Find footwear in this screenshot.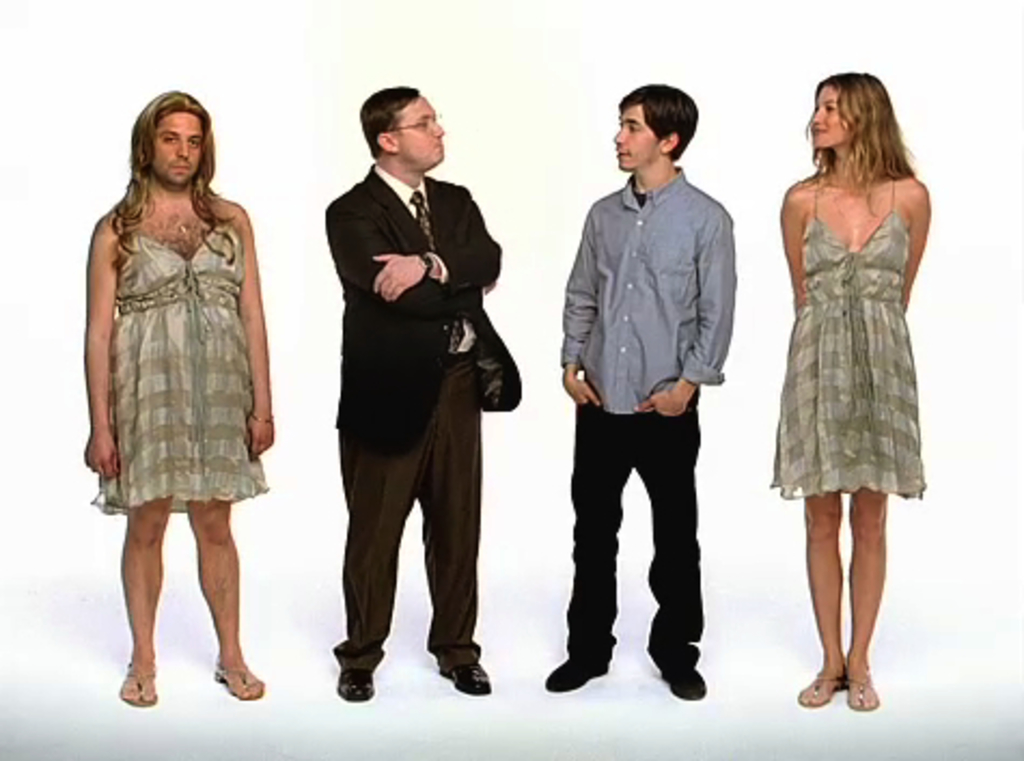
The bounding box for footwear is <region>543, 658, 610, 686</region>.
